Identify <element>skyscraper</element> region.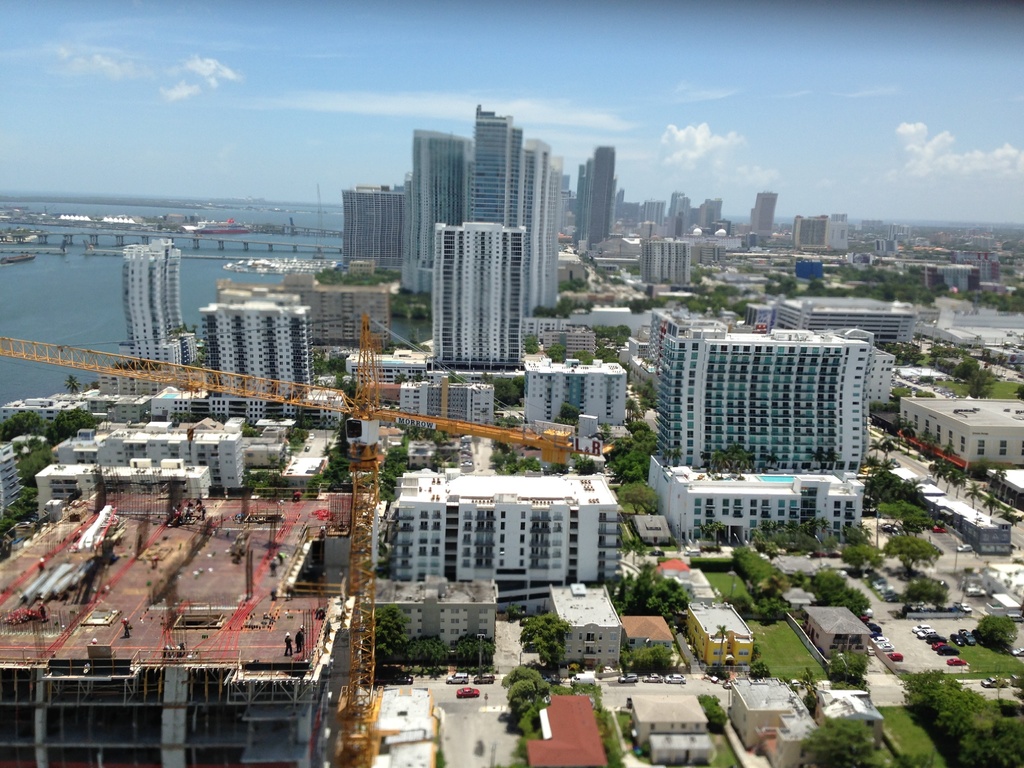
Region: 648 237 692 285.
